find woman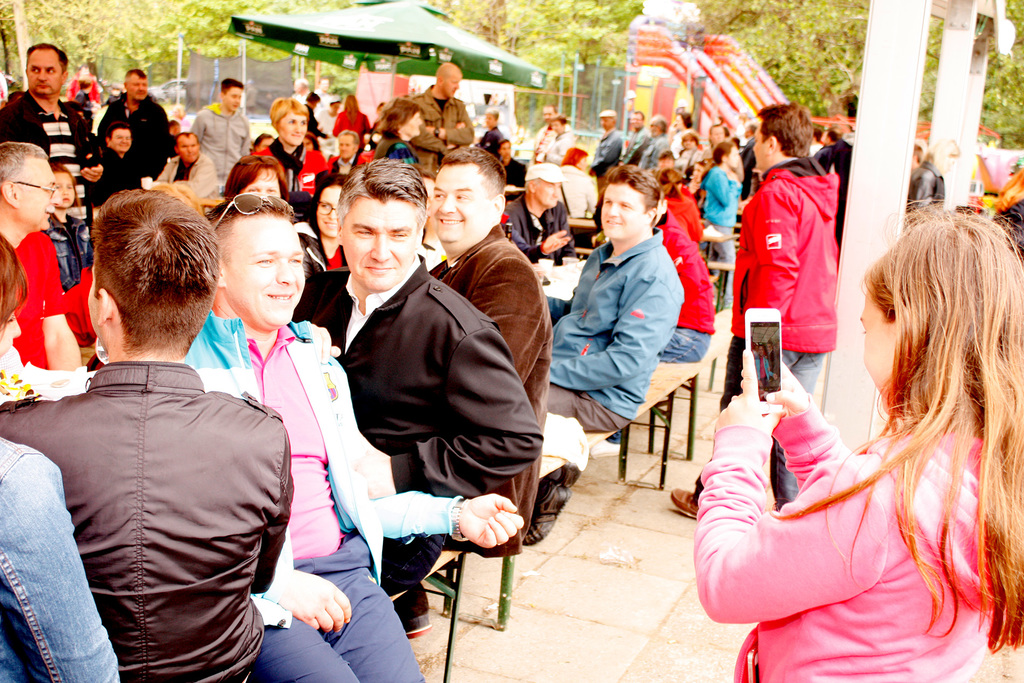
[left=225, top=150, right=291, bottom=197]
